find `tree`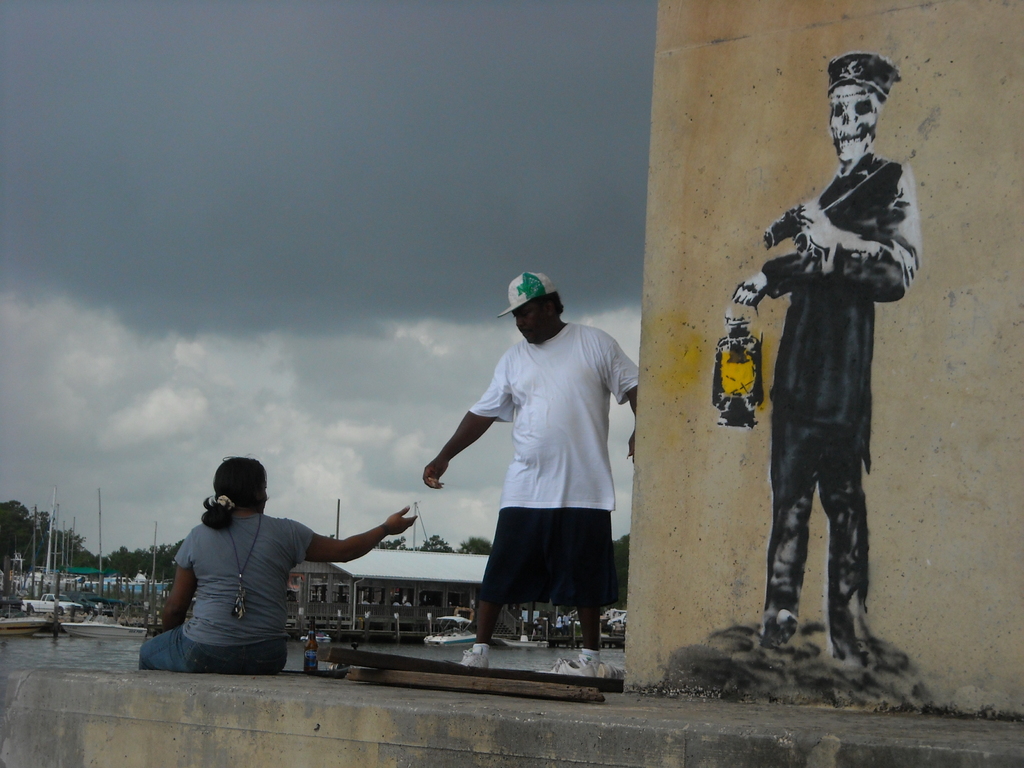
[458,534,490,556]
